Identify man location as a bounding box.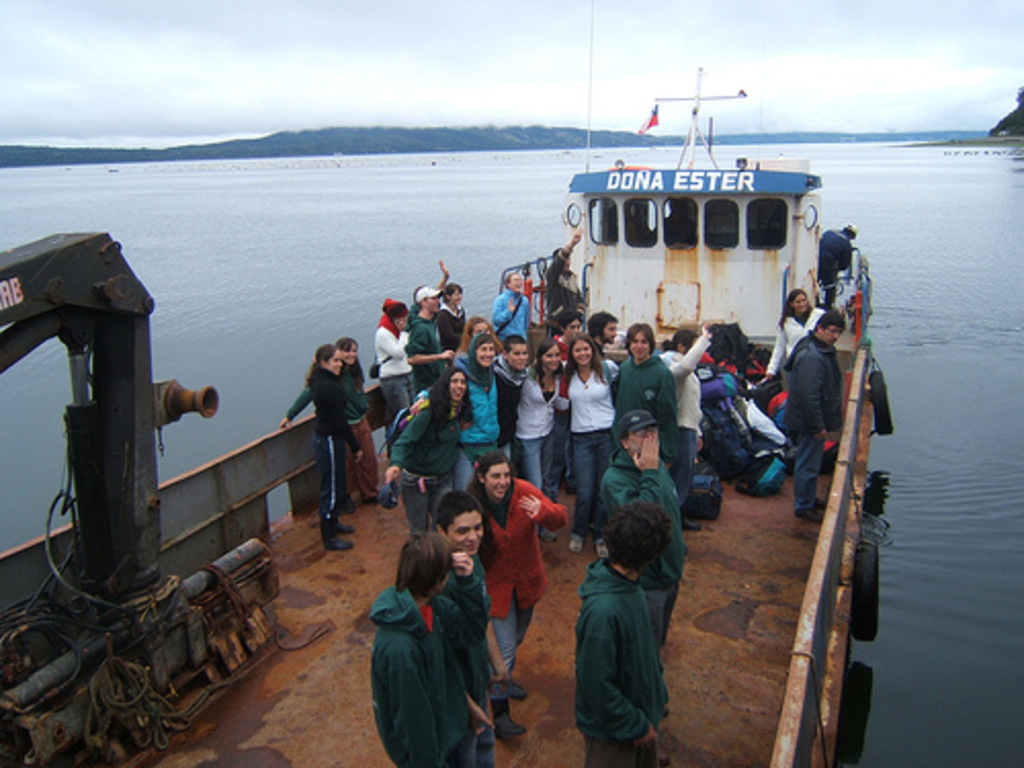
box(780, 309, 842, 526).
